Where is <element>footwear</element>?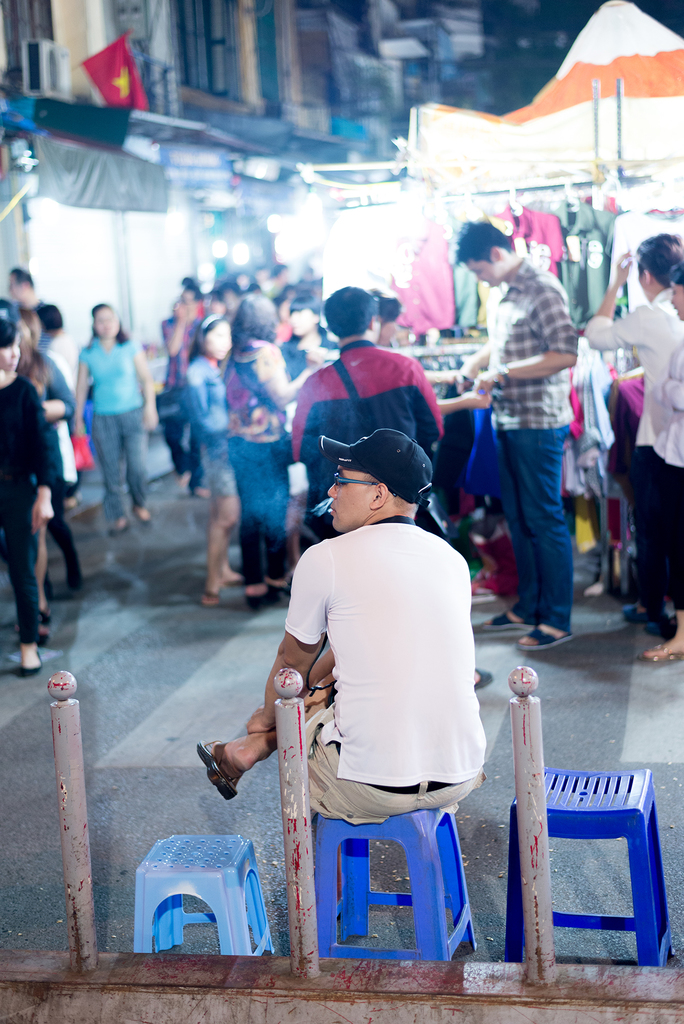
bbox(245, 580, 289, 615).
